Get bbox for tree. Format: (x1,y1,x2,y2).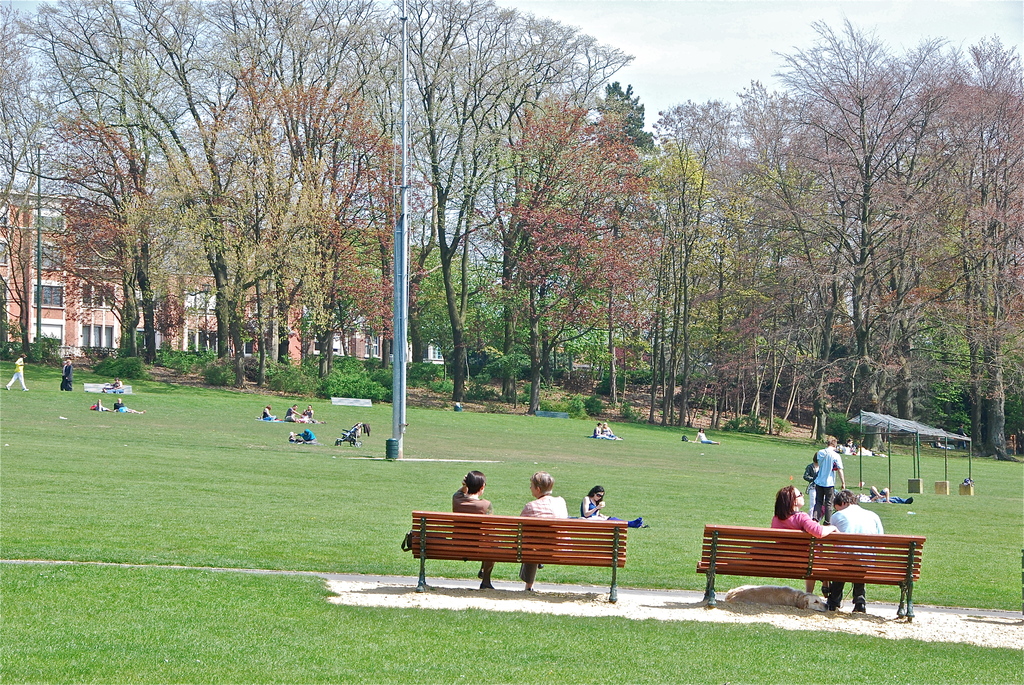
(755,34,1003,459).
